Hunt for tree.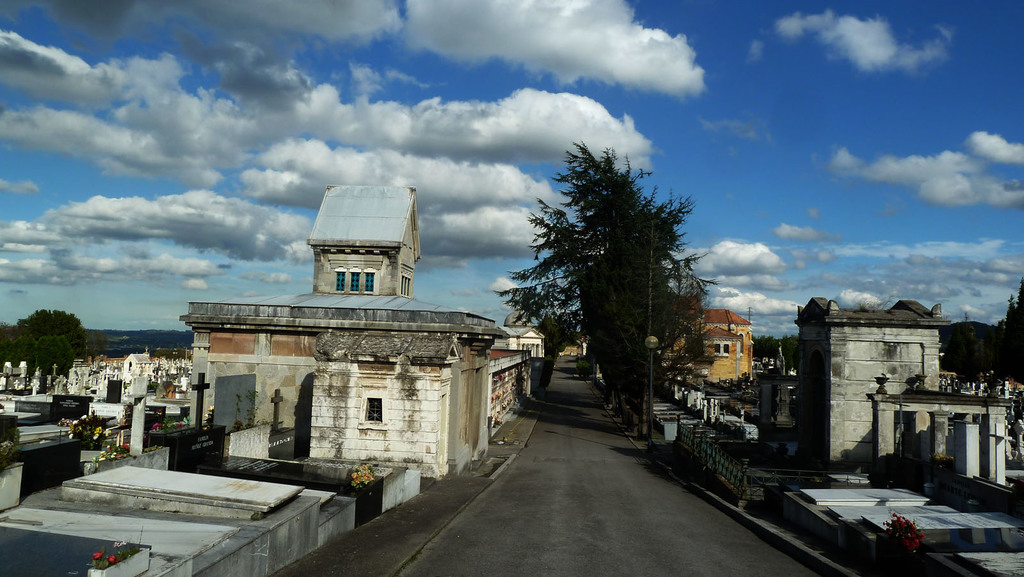
Hunted down at <bbox>34, 335, 89, 380</bbox>.
